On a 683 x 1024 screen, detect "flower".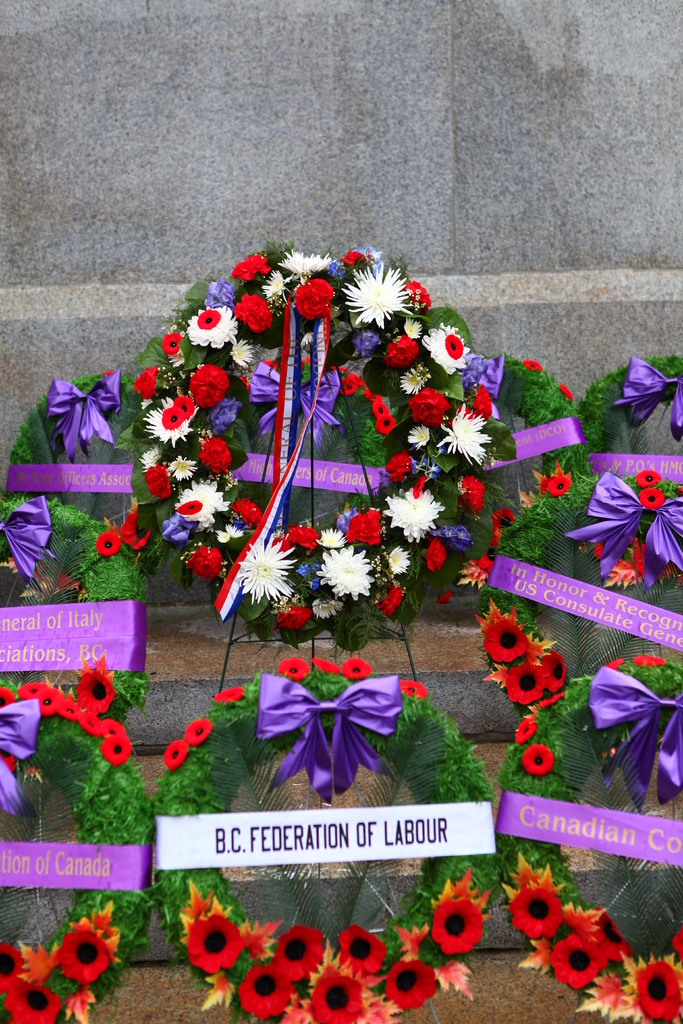
Rect(164, 739, 186, 769).
